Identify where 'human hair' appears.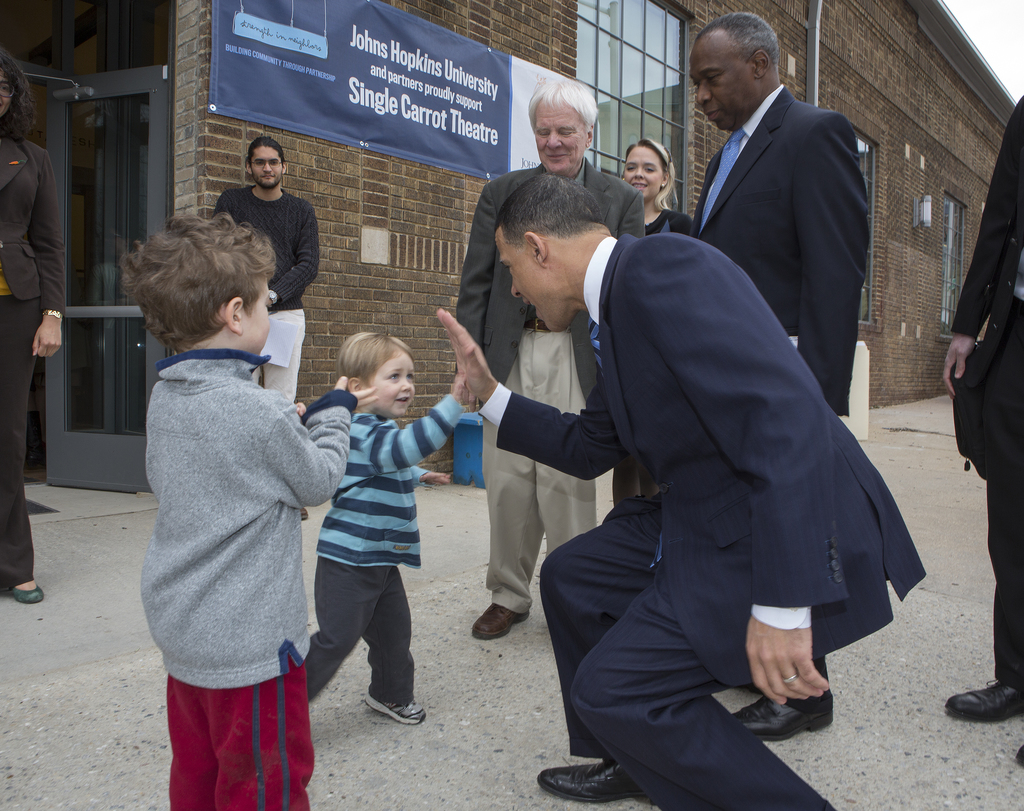
Appears at [247, 138, 283, 169].
